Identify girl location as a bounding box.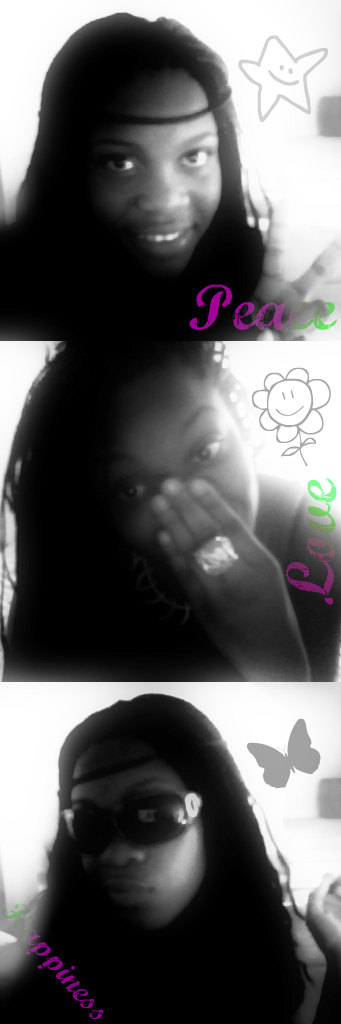
BBox(0, 347, 332, 679).
